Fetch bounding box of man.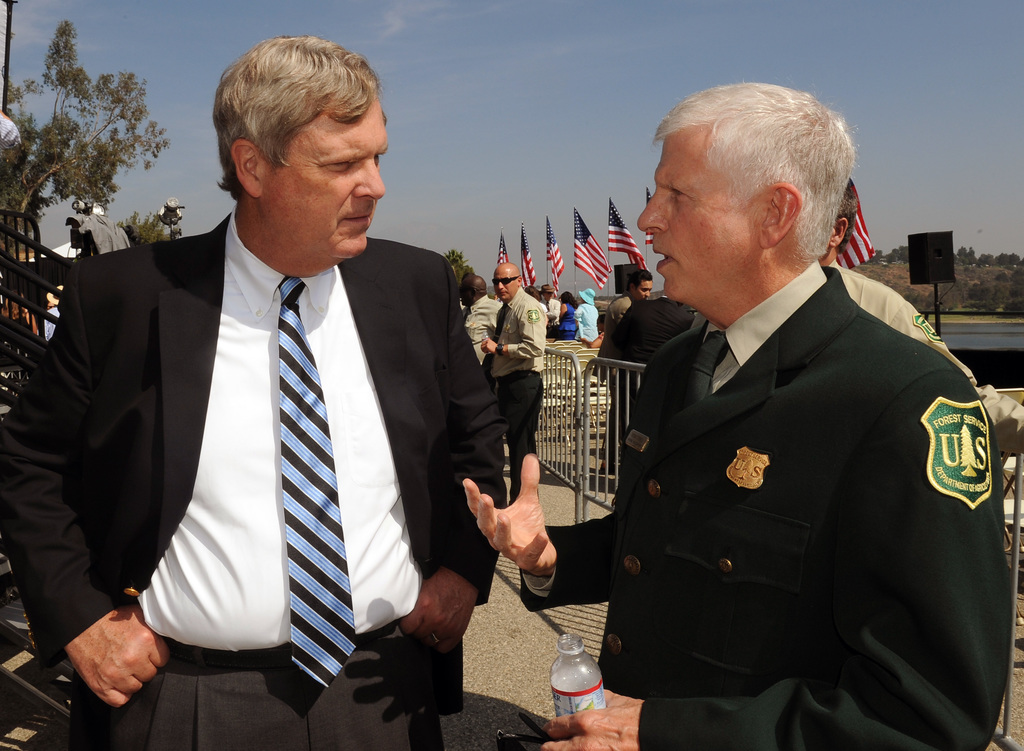
Bbox: (0, 35, 510, 750).
